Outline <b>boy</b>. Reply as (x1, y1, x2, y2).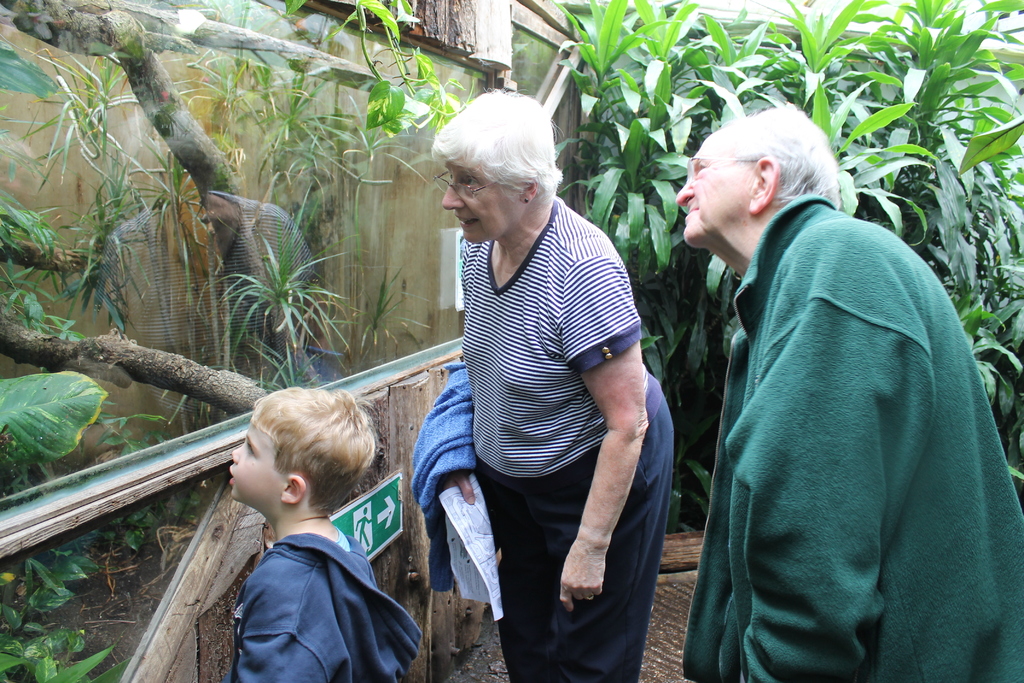
(196, 387, 415, 671).
